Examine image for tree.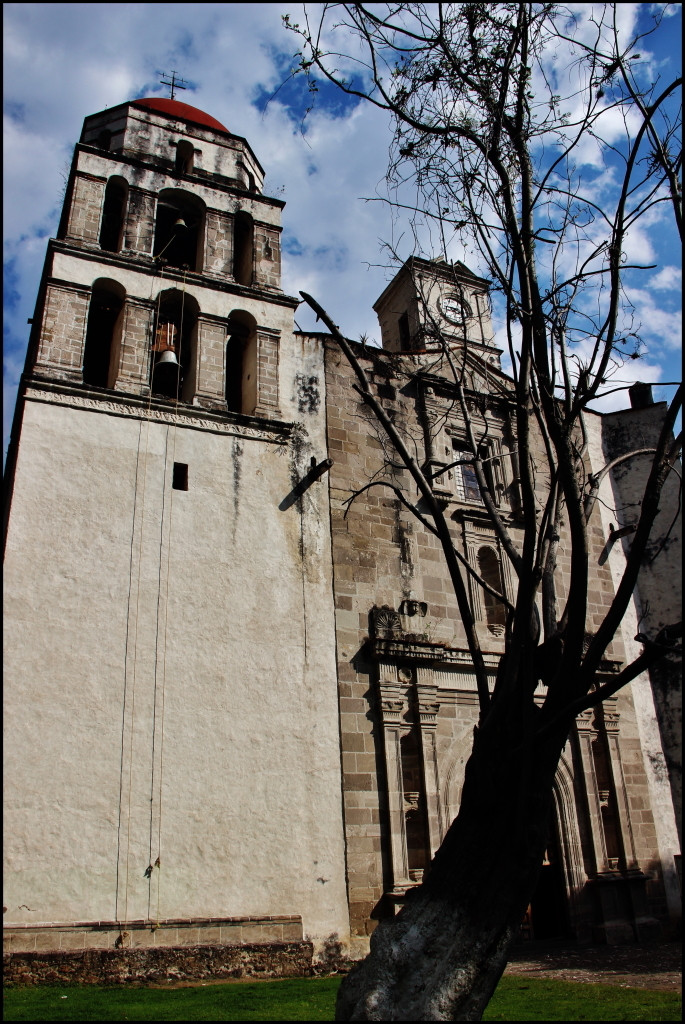
Examination result: region(270, 0, 684, 1023).
